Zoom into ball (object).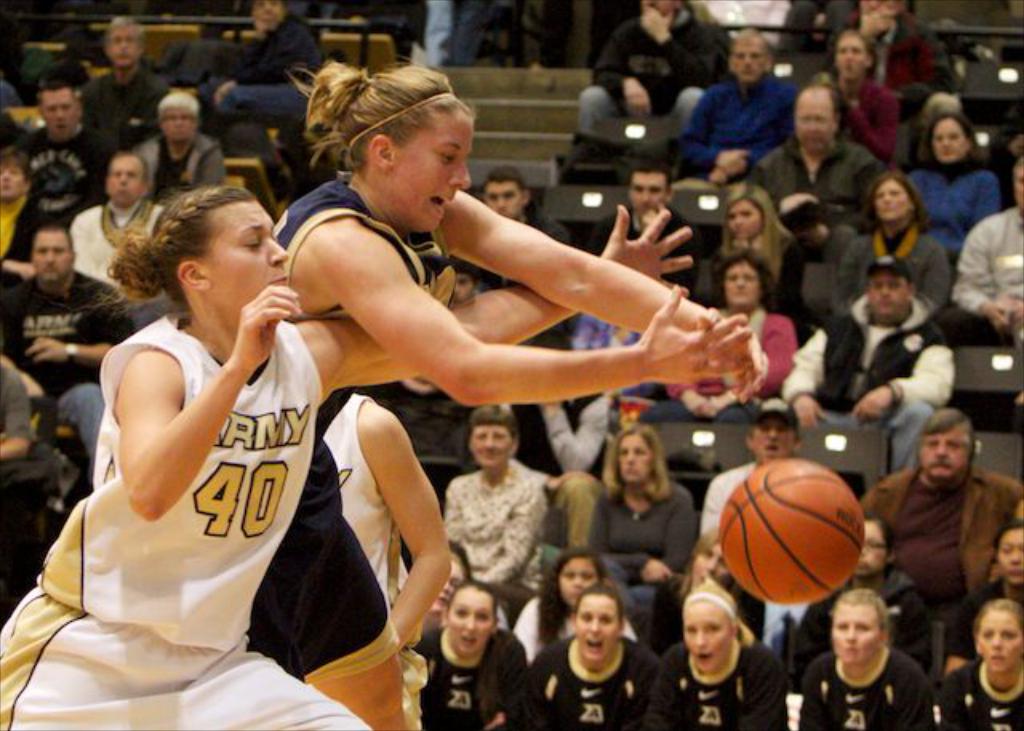
Zoom target: region(722, 457, 862, 601).
